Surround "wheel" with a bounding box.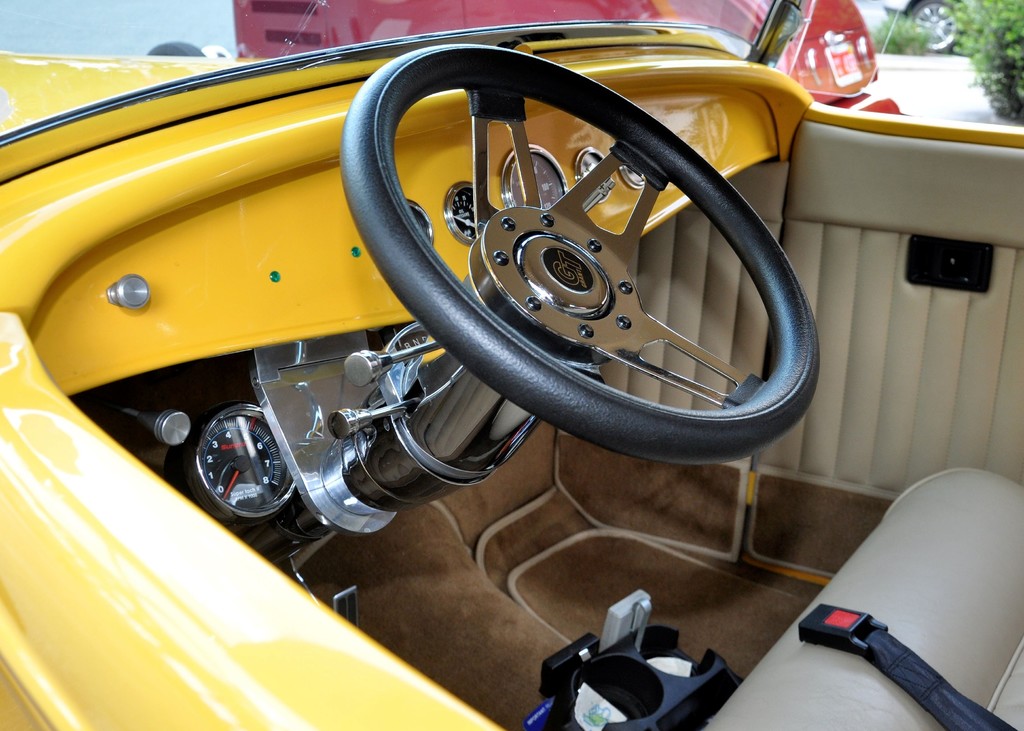
[360, 47, 820, 448].
